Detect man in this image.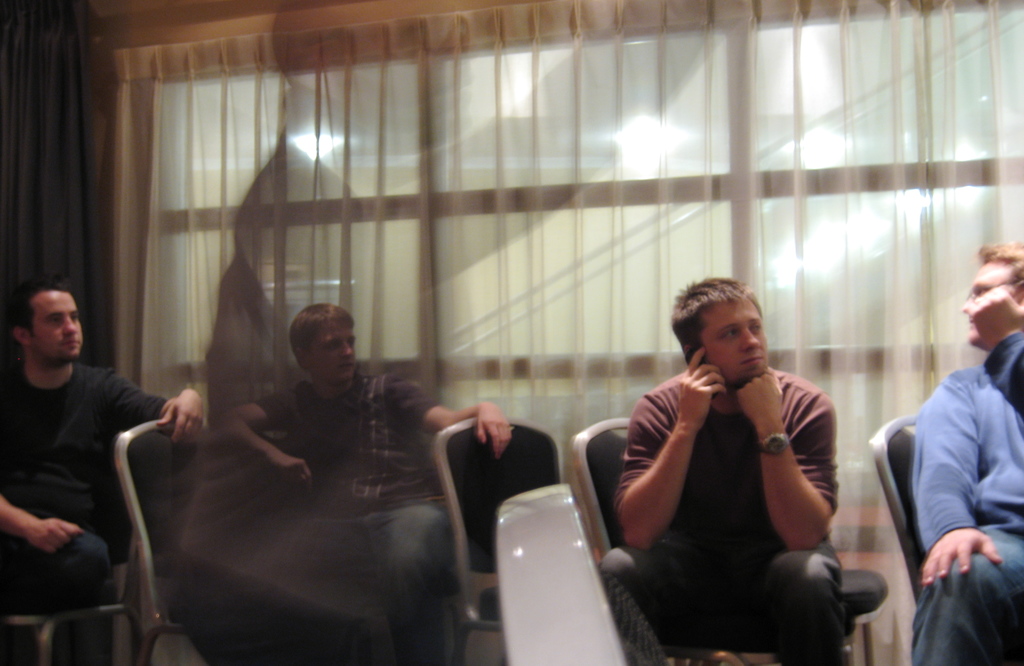
Detection: 906:240:1023:665.
